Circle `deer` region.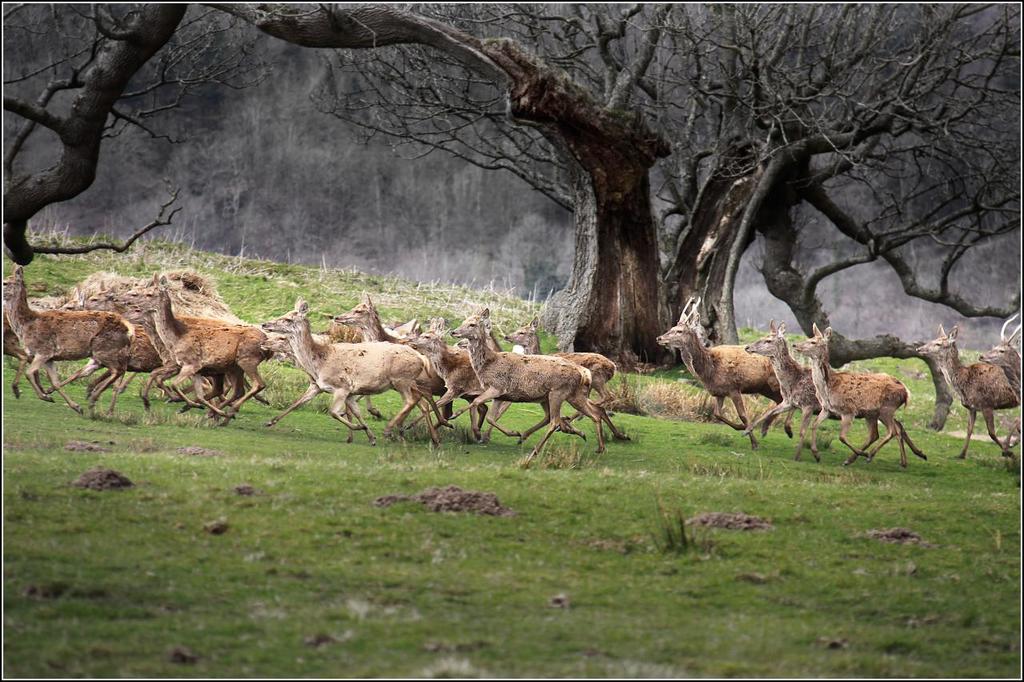
Region: select_region(738, 326, 816, 457).
